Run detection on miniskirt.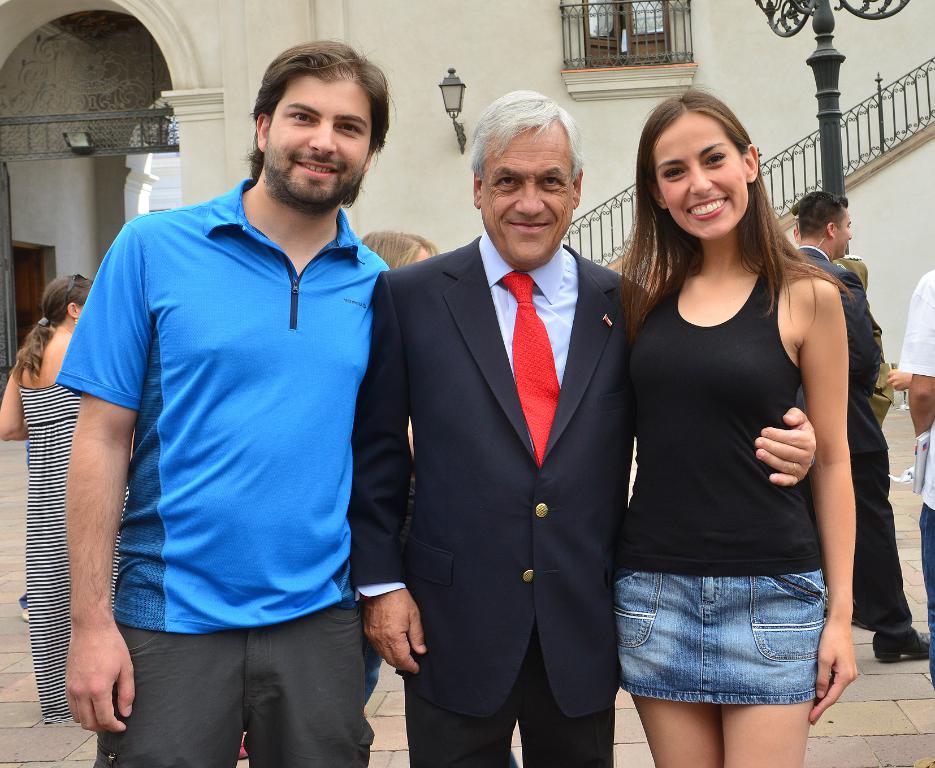
Result: box(614, 575, 825, 711).
